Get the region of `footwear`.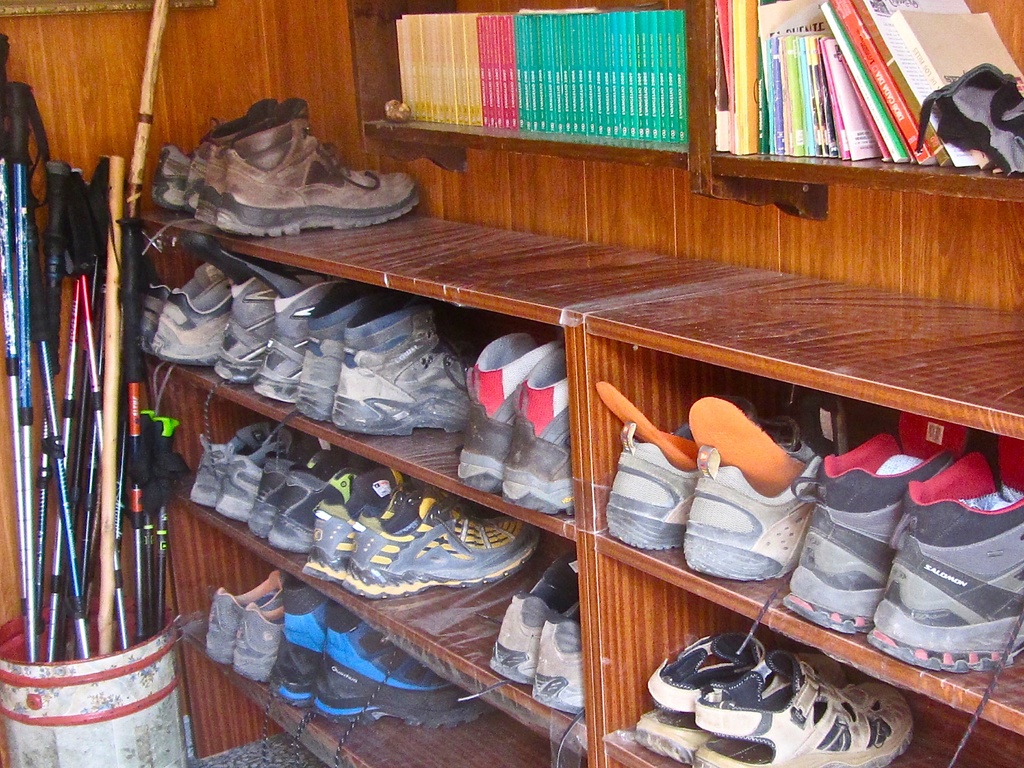
locate(314, 605, 500, 730).
